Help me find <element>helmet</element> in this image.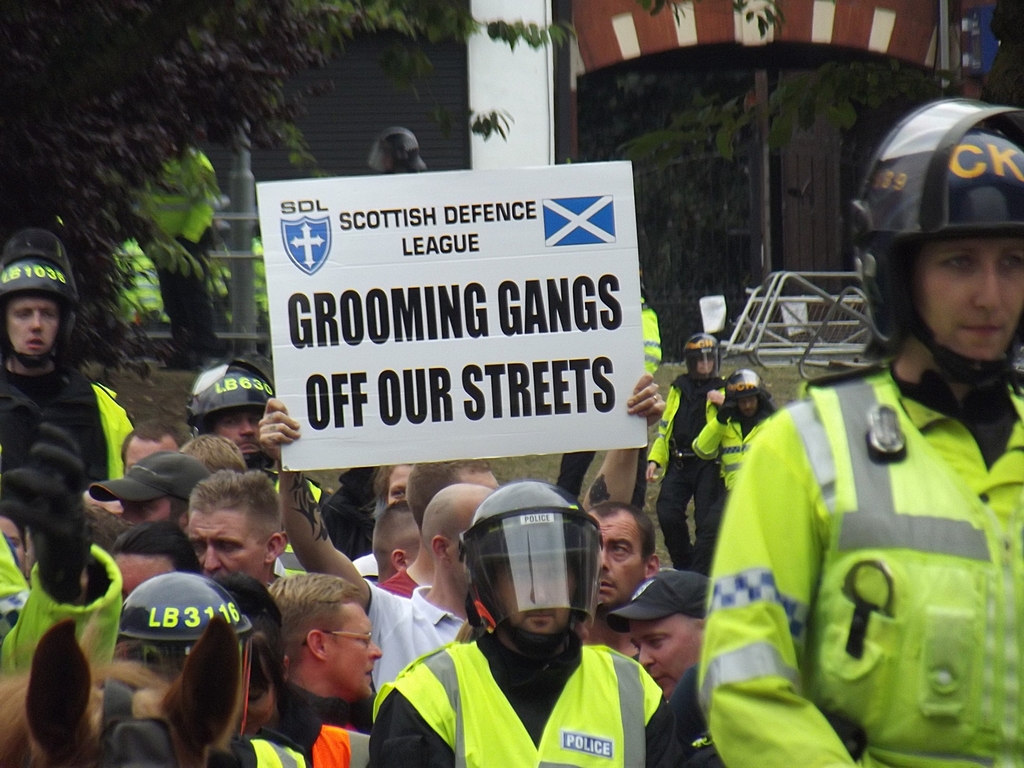
Found it: select_region(859, 85, 1023, 421).
